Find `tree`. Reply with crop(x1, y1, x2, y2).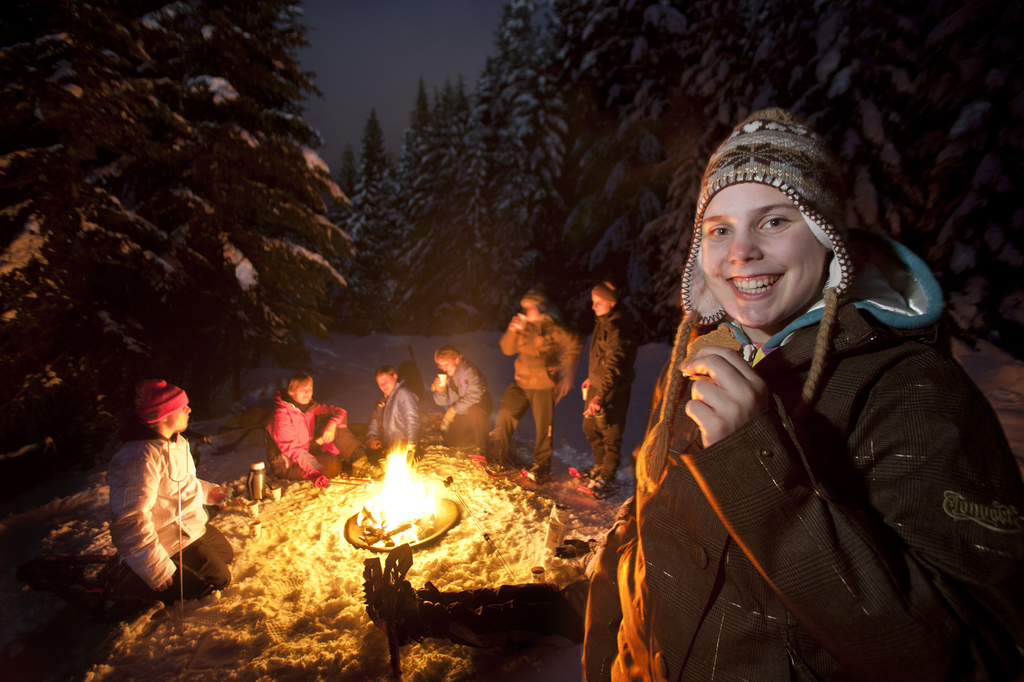
crop(452, 76, 479, 181).
